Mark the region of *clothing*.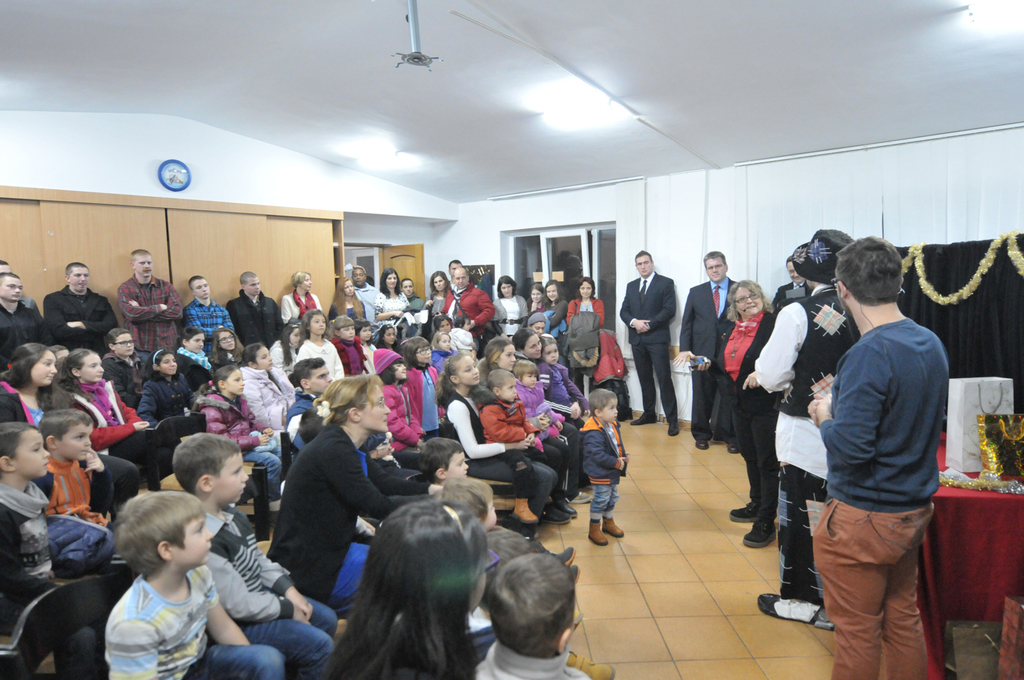
Region: {"left": 198, "top": 508, "right": 341, "bottom": 679}.
